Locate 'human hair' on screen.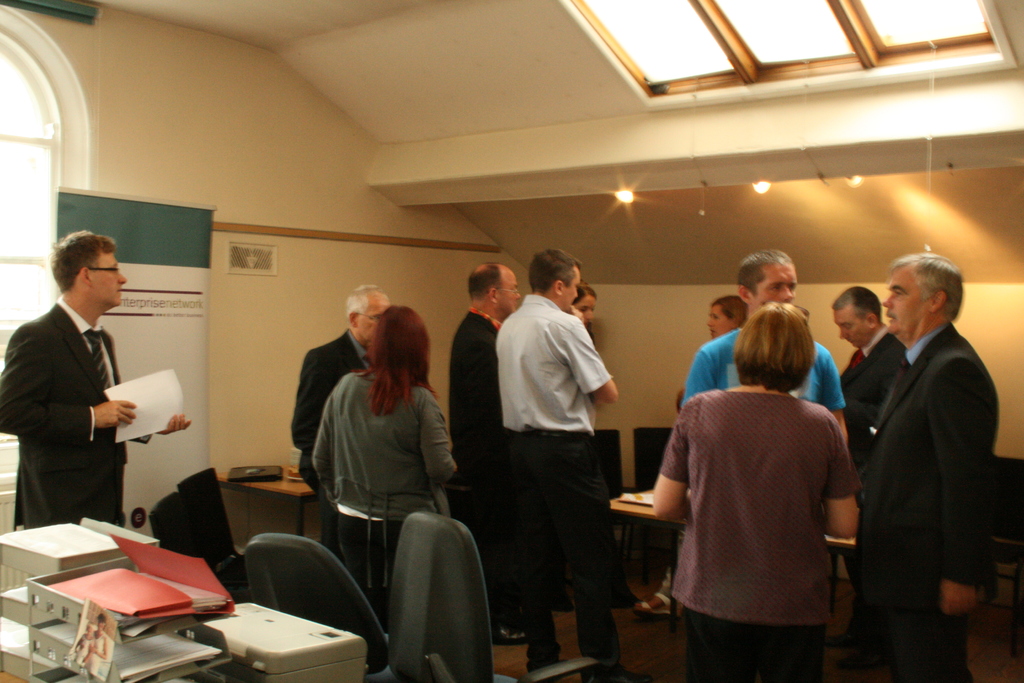
On screen at 344, 283, 386, 327.
